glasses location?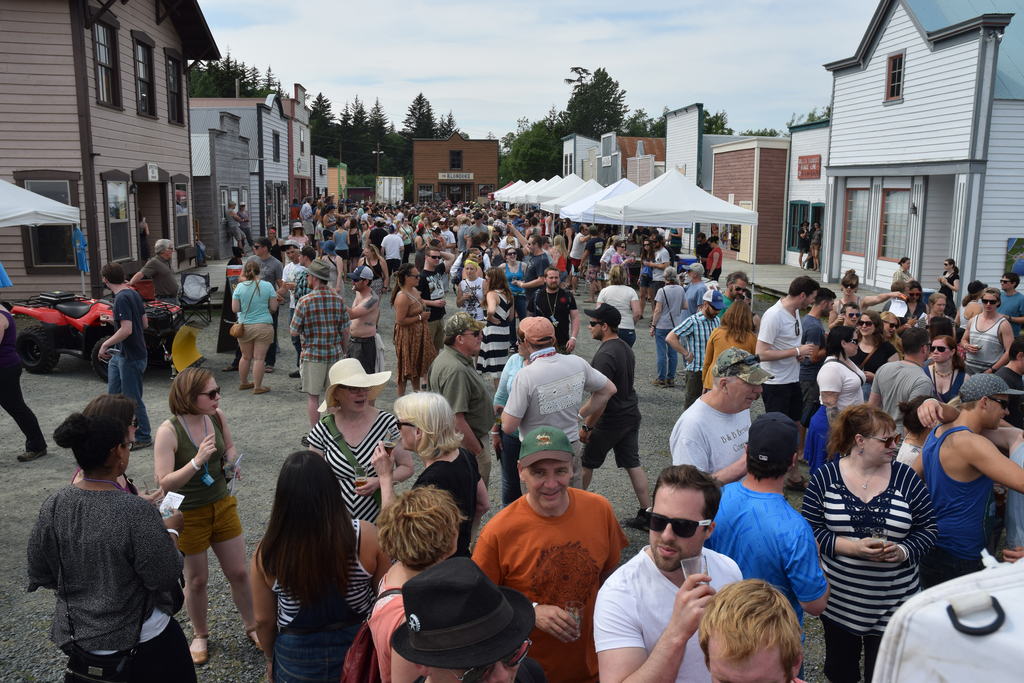
859,320,875,329
